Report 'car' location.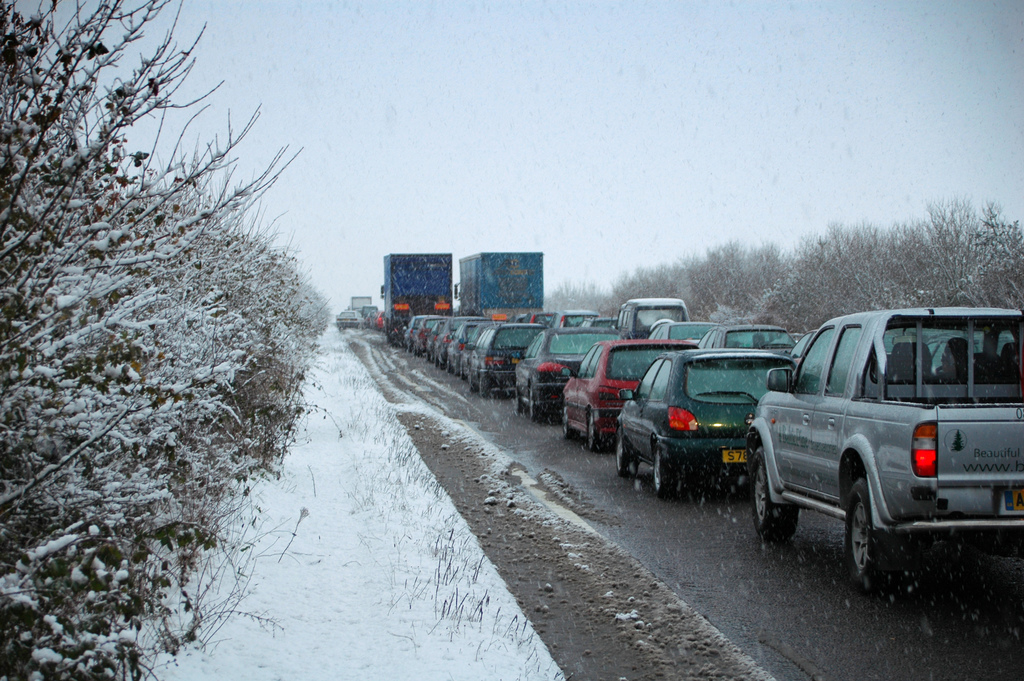
Report: (left=747, top=302, right=1023, bottom=582).
